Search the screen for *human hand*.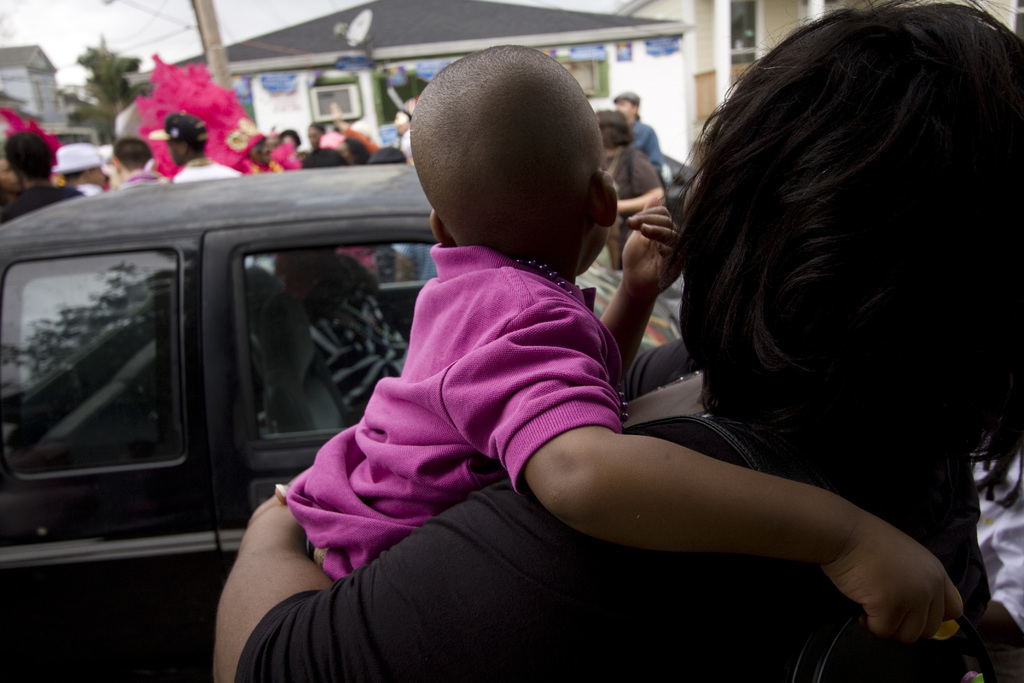
Found at (788, 469, 983, 668).
